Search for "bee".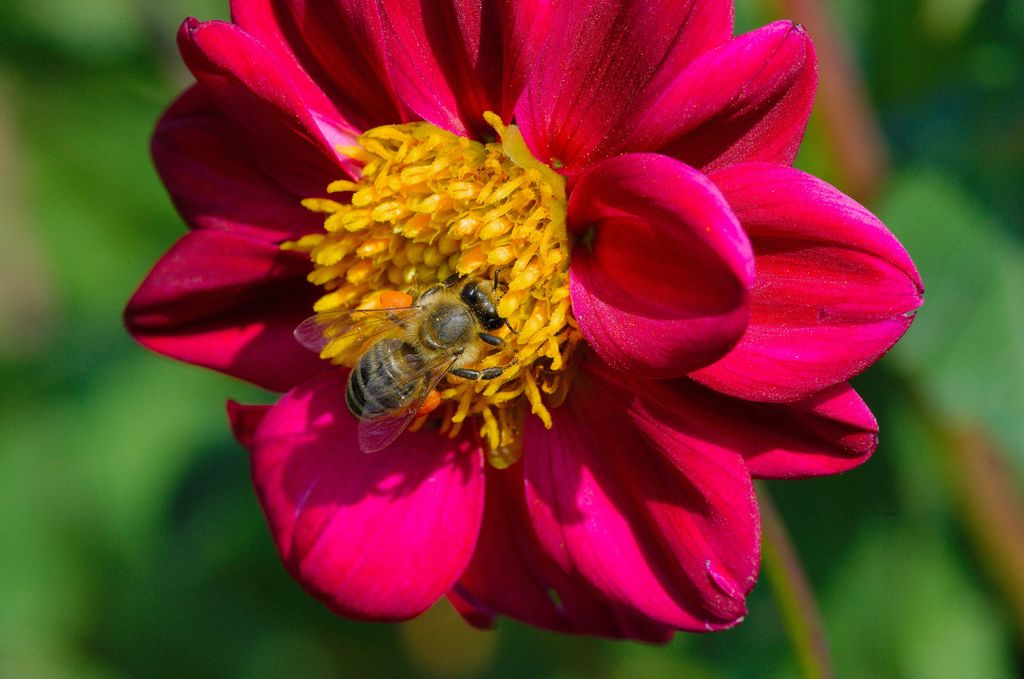
Found at select_region(298, 248, 546, 449).
